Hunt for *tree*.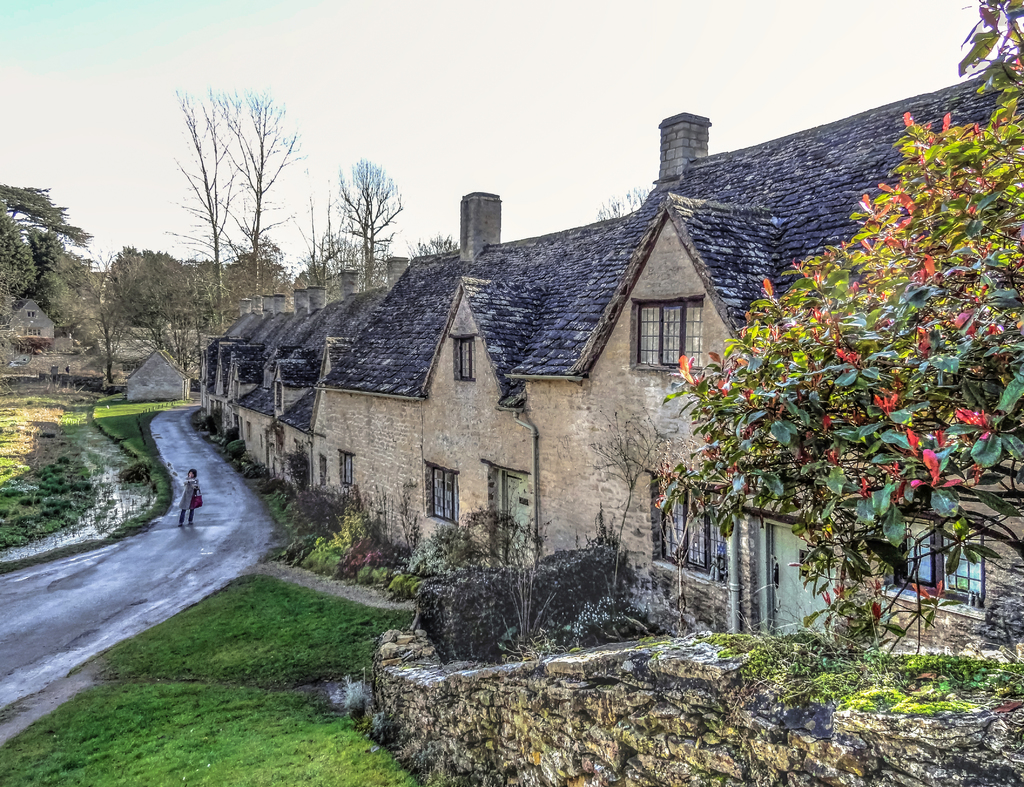
Hunted down at <box>110,250,221,407</box>.
